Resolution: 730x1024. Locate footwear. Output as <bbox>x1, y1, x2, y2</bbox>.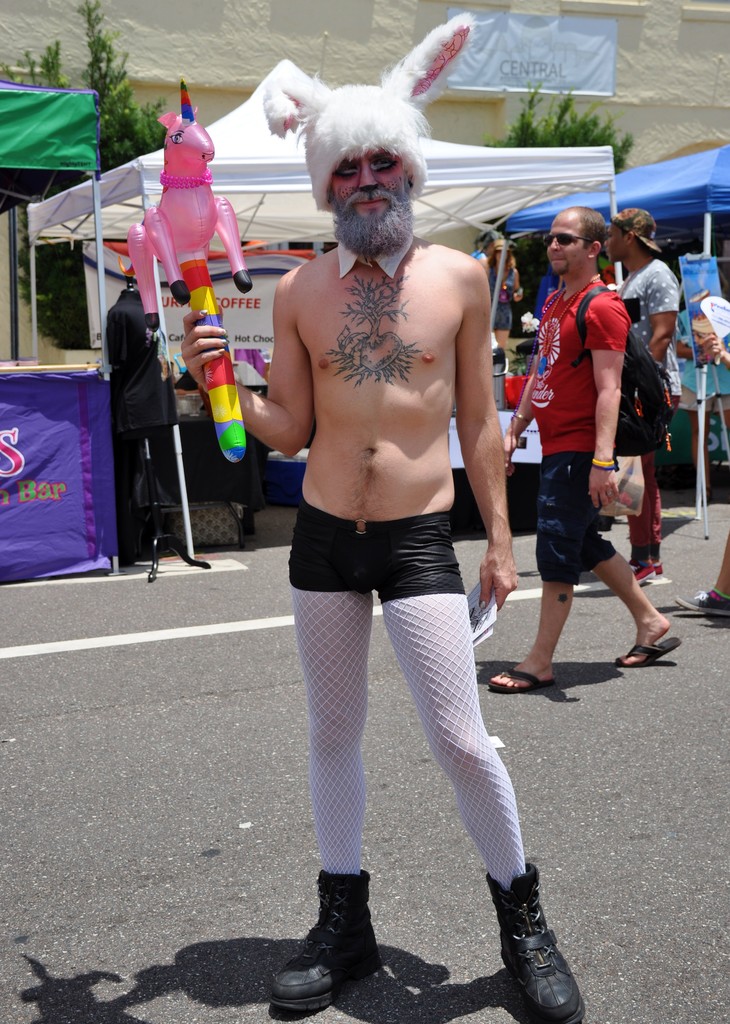
<bbox>281, 895, 389, 1014</bbox>.
